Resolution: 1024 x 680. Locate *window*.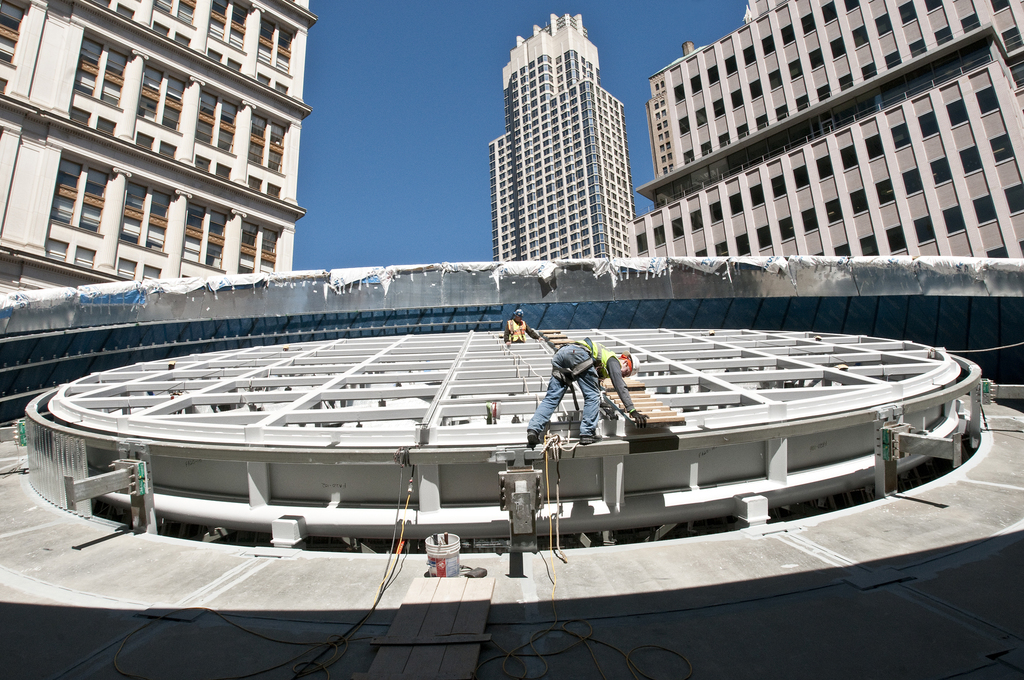
x1=671 y1=81 x2=684 y2=106.
